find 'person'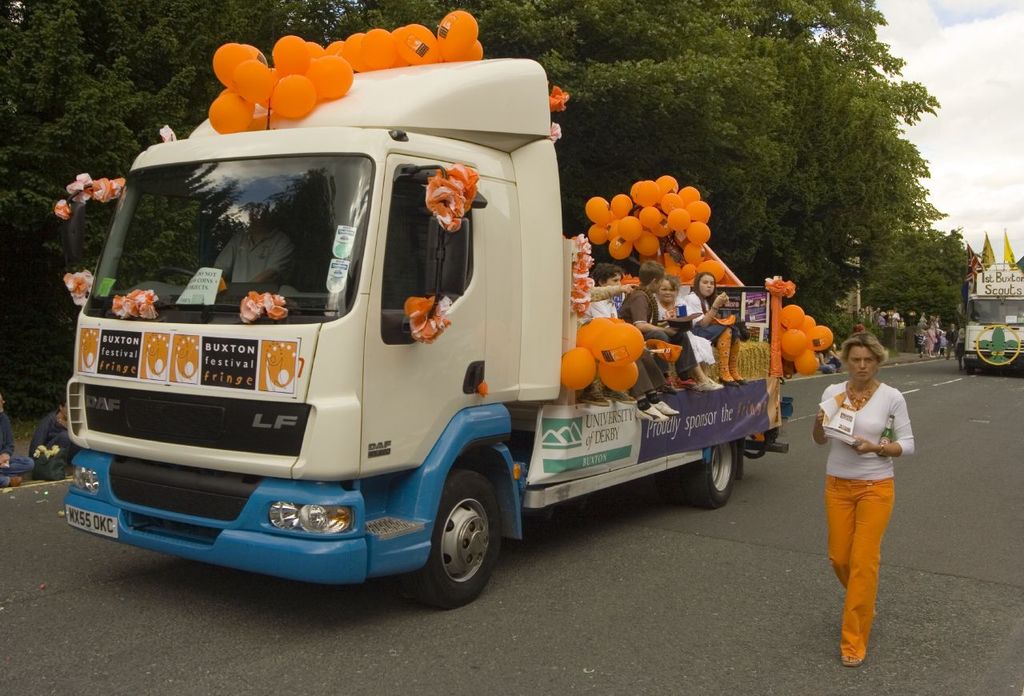
select_region(808, 332, 917, 667)
